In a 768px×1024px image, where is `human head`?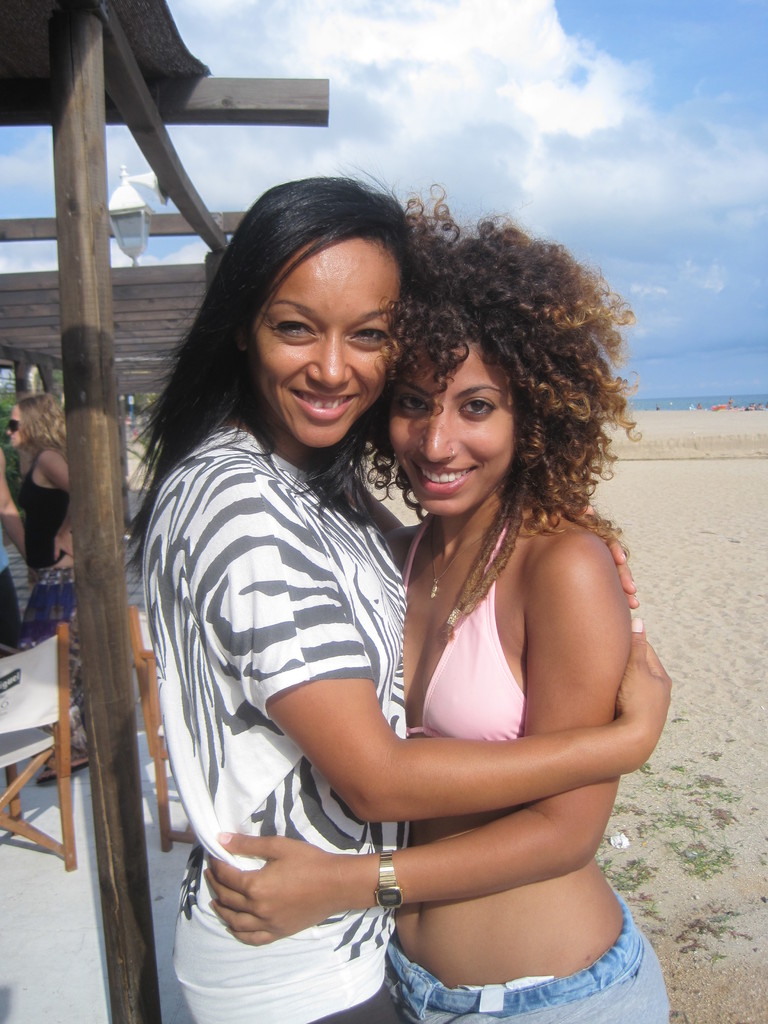
[left=211, top=174, right=413, bottom=456].
